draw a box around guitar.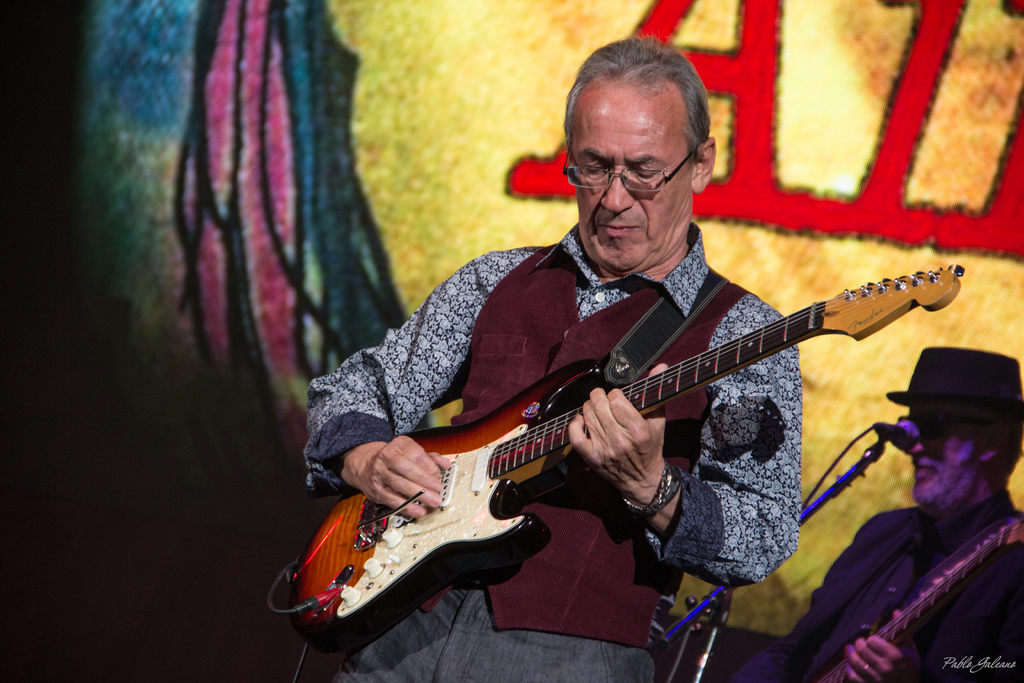
rect(269, 261, 962, 645).
